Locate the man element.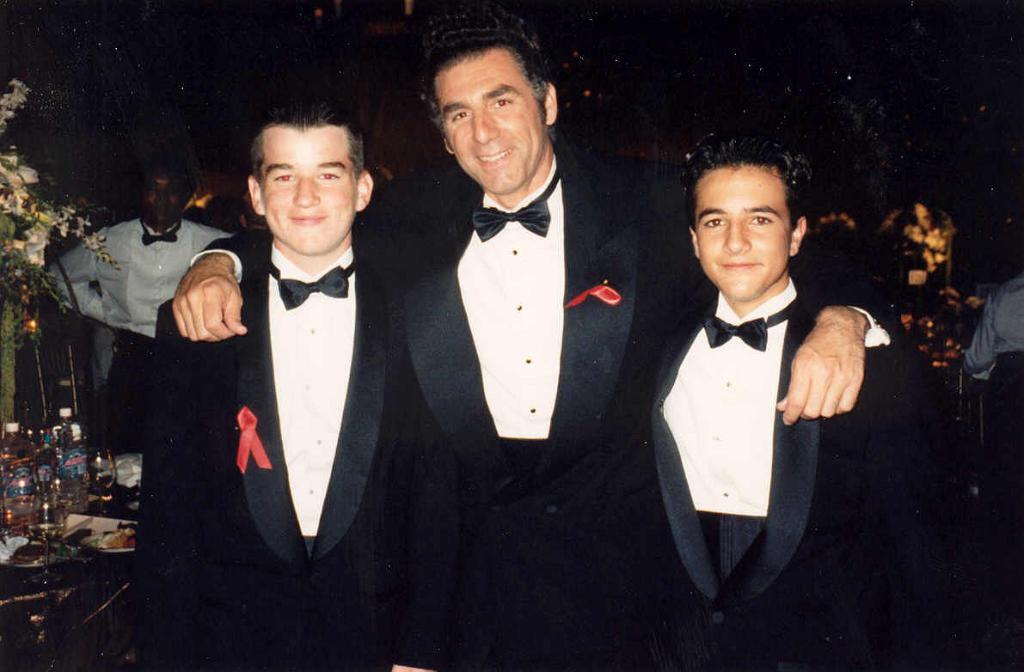
Element bbox: <bbox>166, 6, 916, 671</bbox>.
